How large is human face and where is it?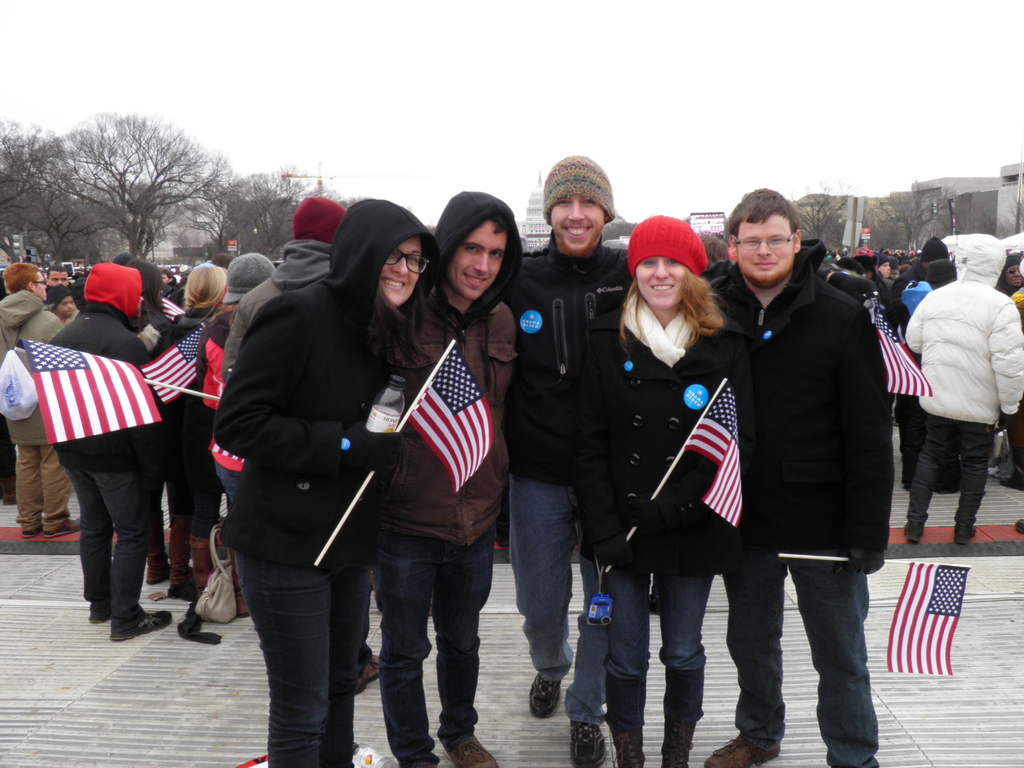
Bounding box: region(636, 254, 685, 308).
